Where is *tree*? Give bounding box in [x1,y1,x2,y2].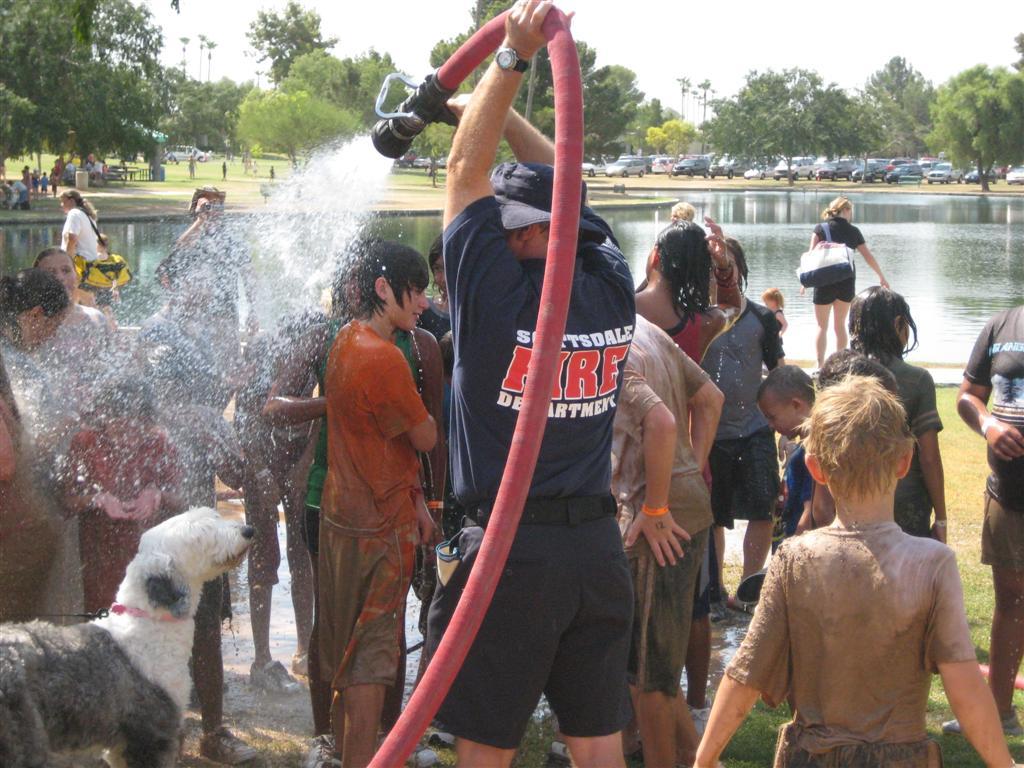
[641,110,699,173].
